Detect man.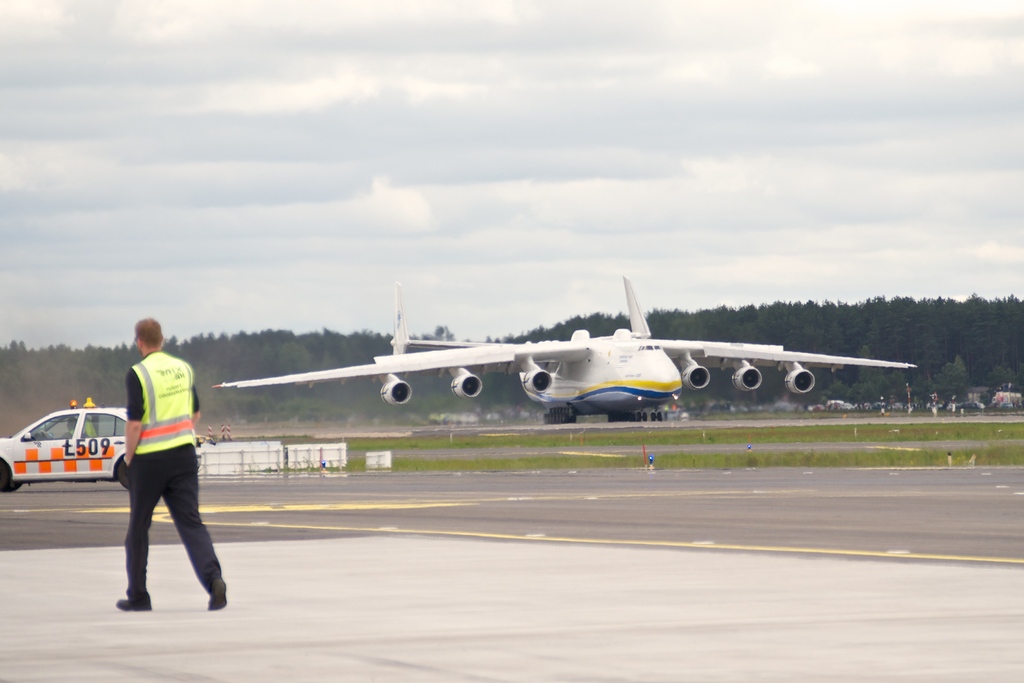
Detected at {"x1": 99, "y1": 291, "x2": 216, "y2": 620}.
